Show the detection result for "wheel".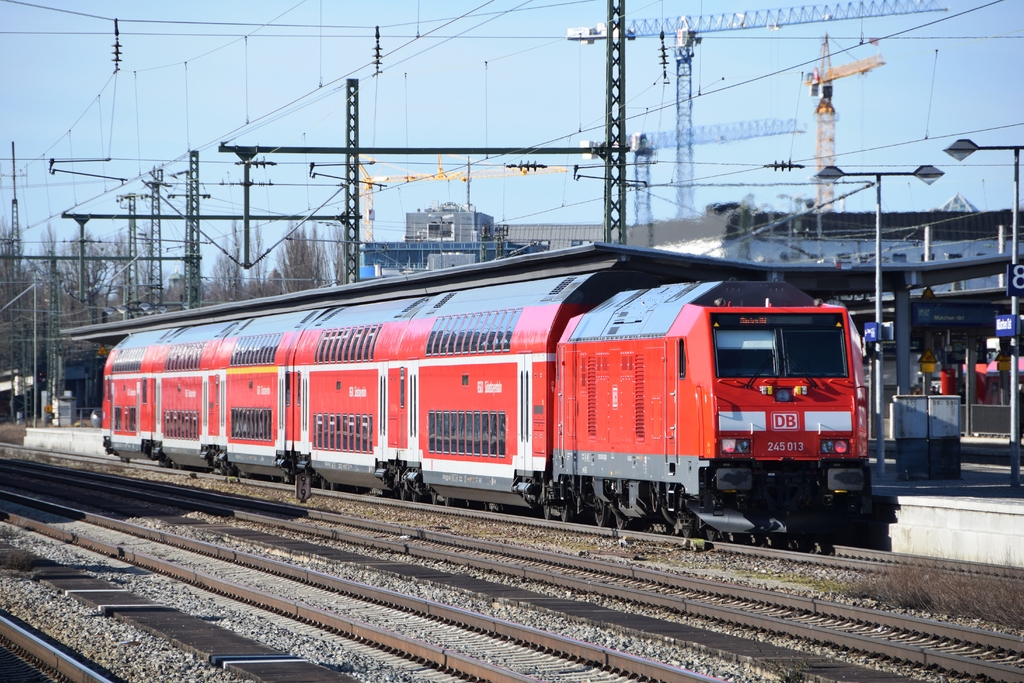
(331, 482, 340, 490).
